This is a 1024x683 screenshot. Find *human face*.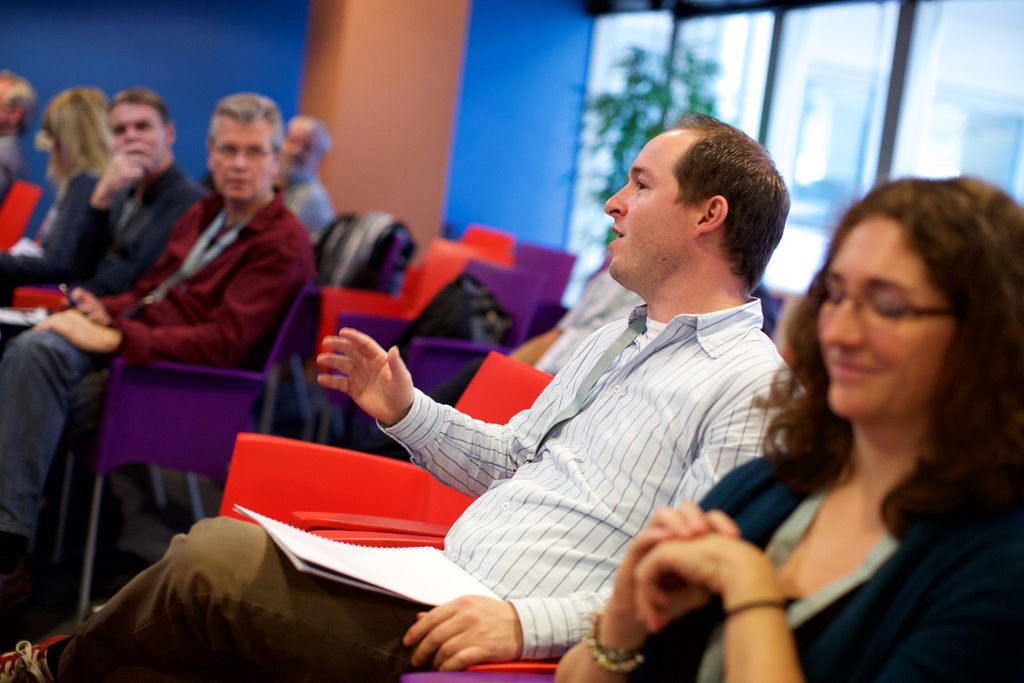
Bounding box: select_region(600, 131, 704, 281).
